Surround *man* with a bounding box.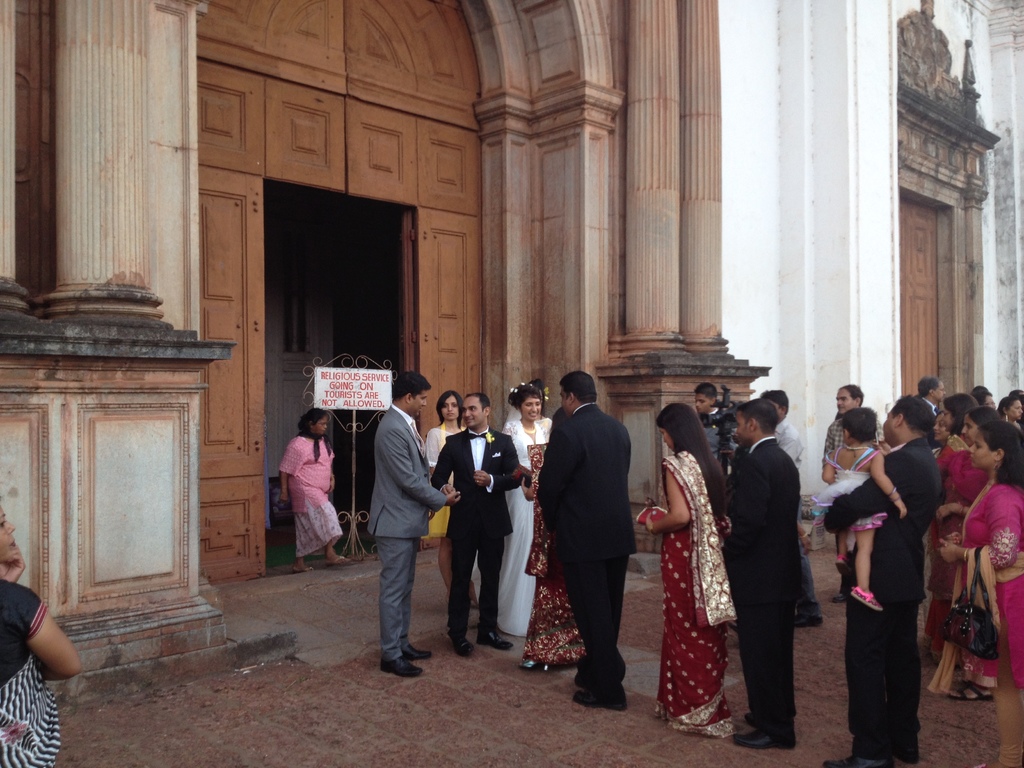
box=[761, 389, 822, 627].
